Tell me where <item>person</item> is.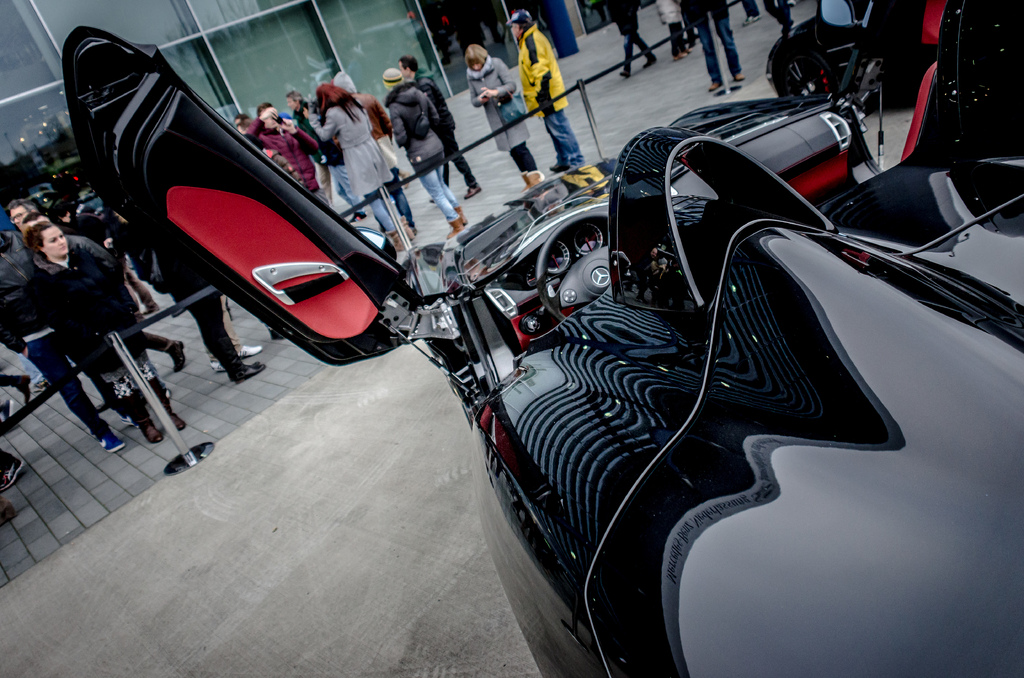
<item>person</item> is at BBox(657, 0, 693, 62).
